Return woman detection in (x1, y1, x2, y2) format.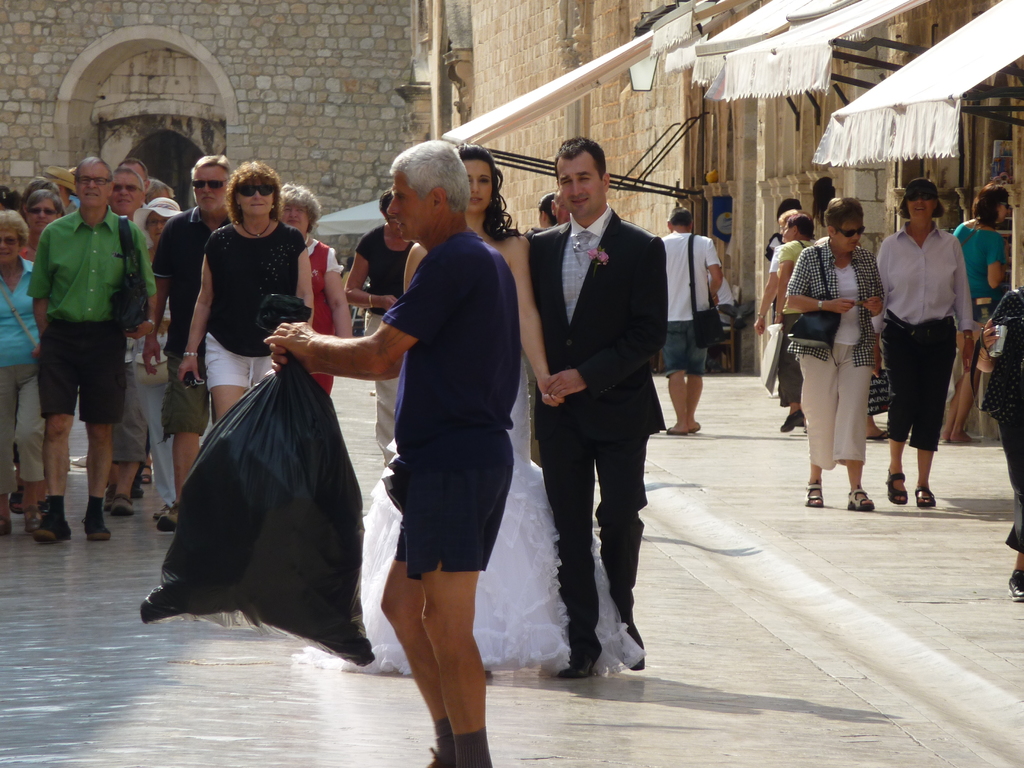
(174, 154, 318, 426).
